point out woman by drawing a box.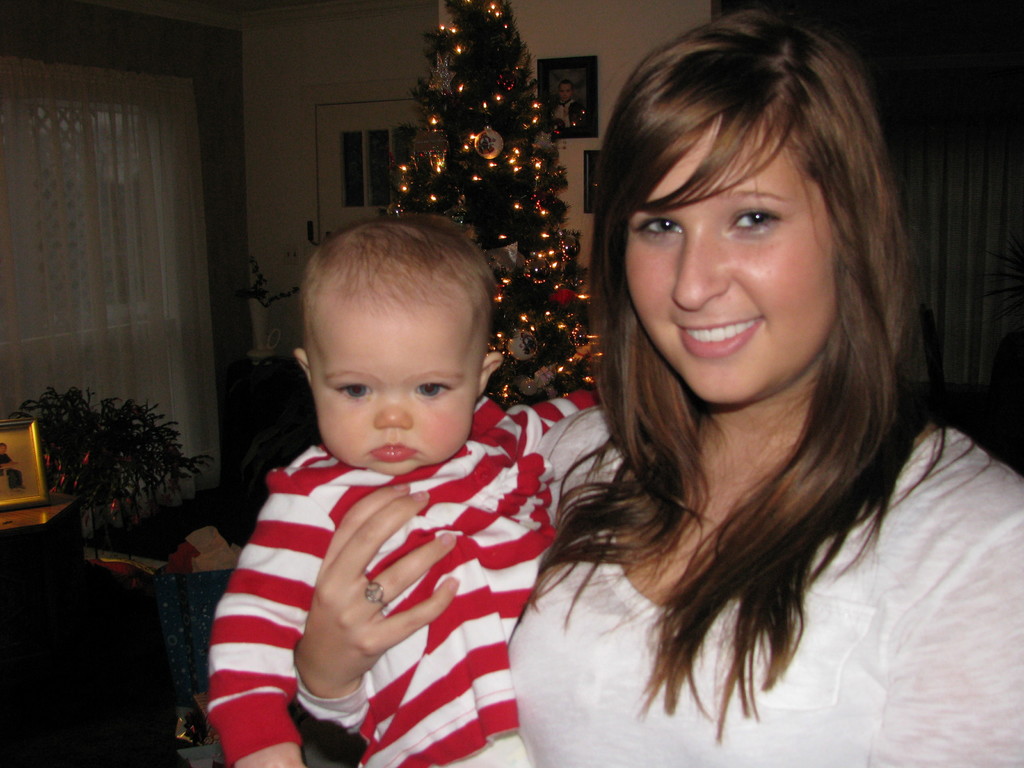
l=480, t=28, r=987, b=767.
